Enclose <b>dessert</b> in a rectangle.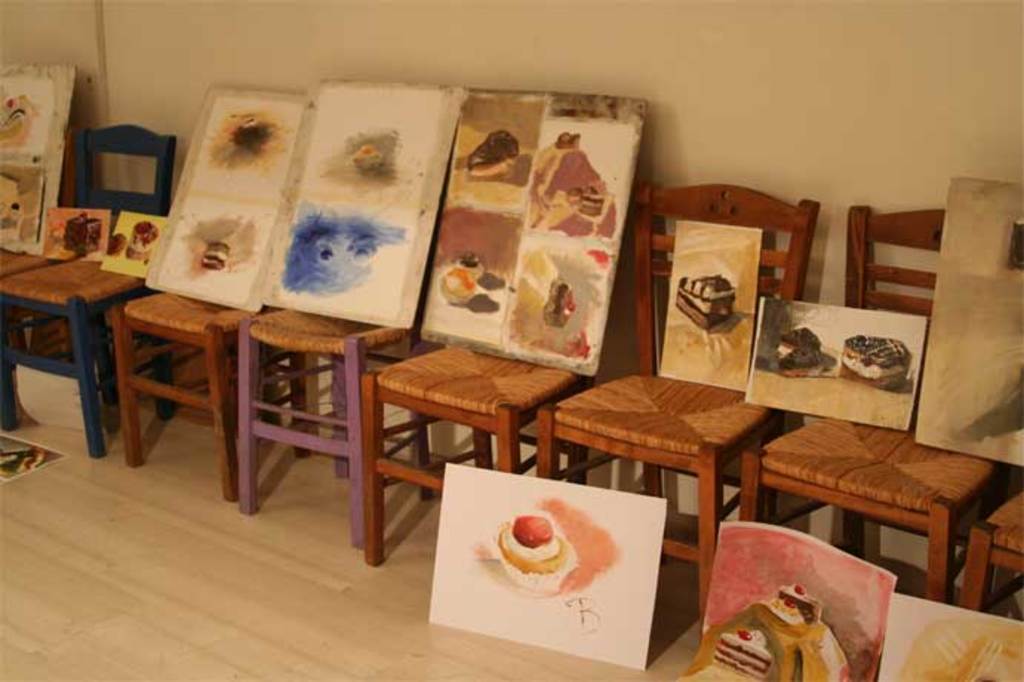
<region>777, 322, 827, 378</region>.
